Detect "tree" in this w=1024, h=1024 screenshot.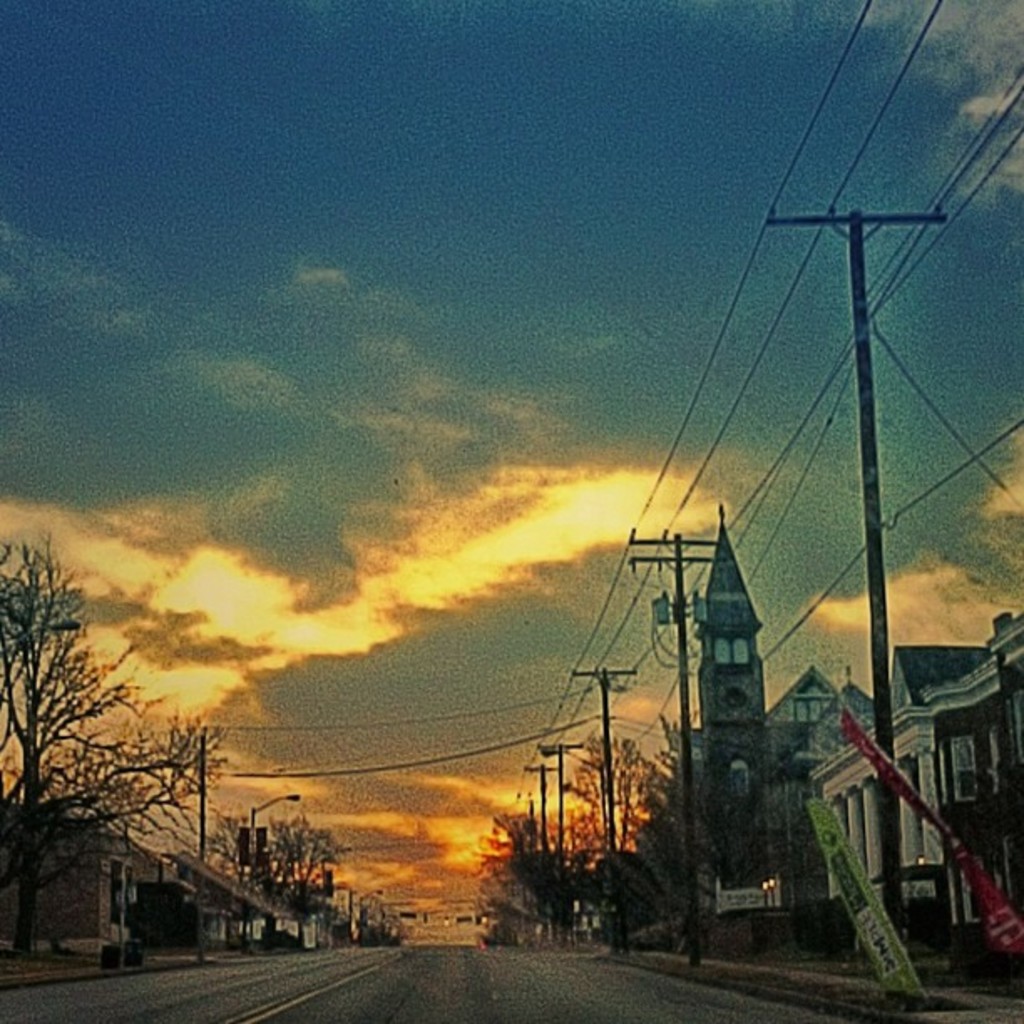
Detection: box=[0, 529, 228, 975].
